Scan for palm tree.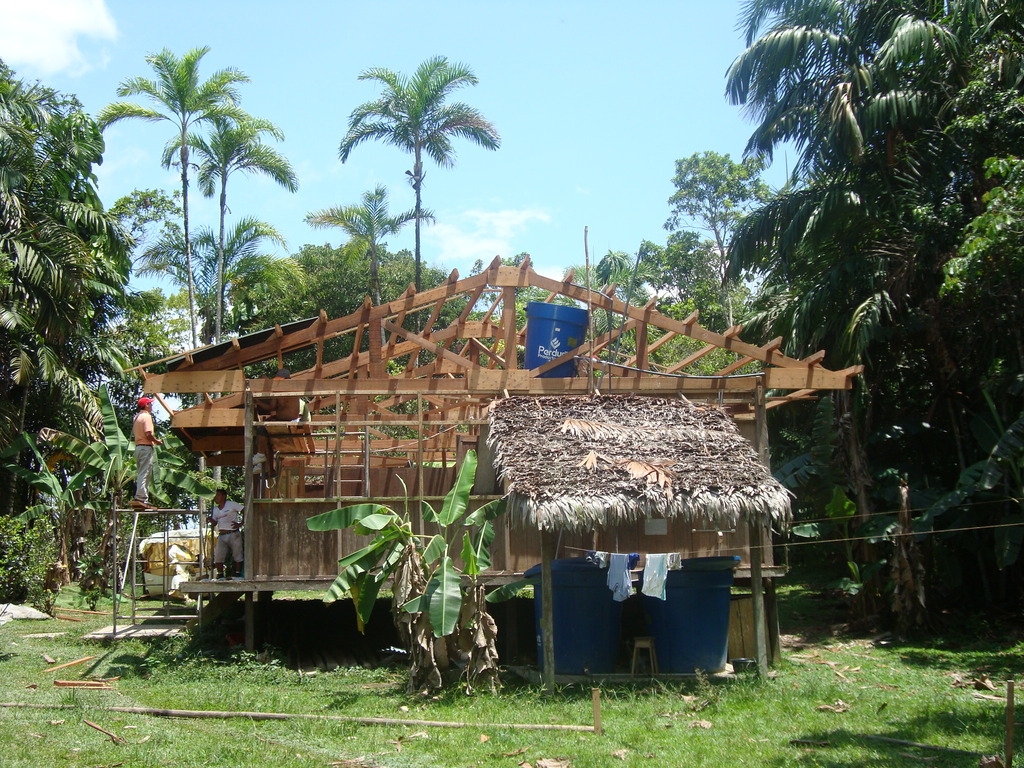
Scan result: [x1=636, y1=230, x2=687, y2=343].
